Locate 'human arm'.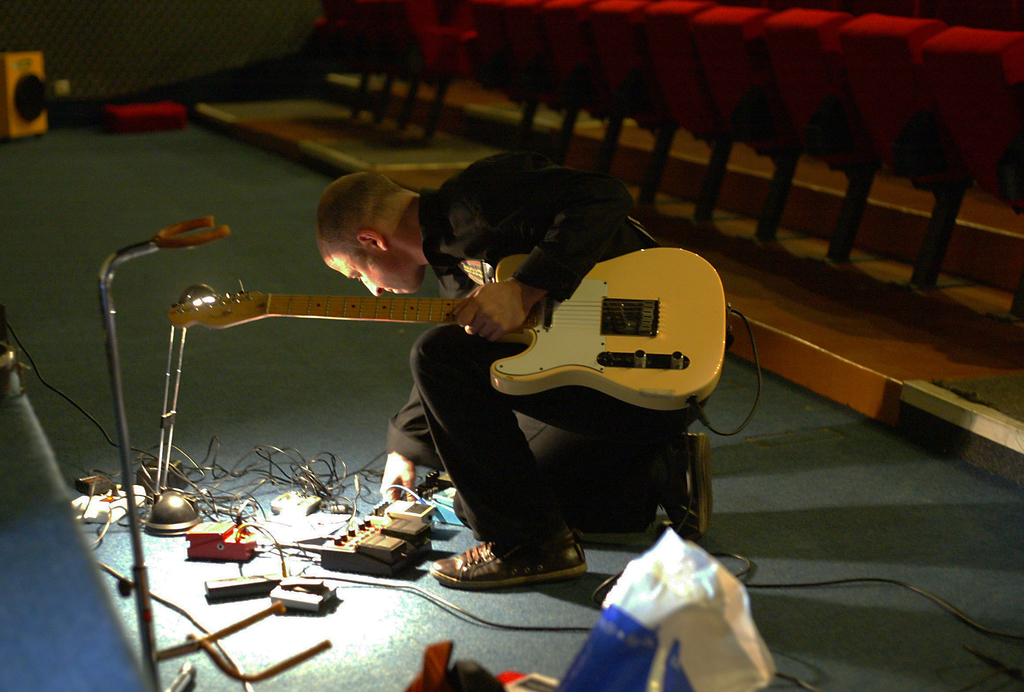
Bounding box: rect(448, 173, 638, 344).
